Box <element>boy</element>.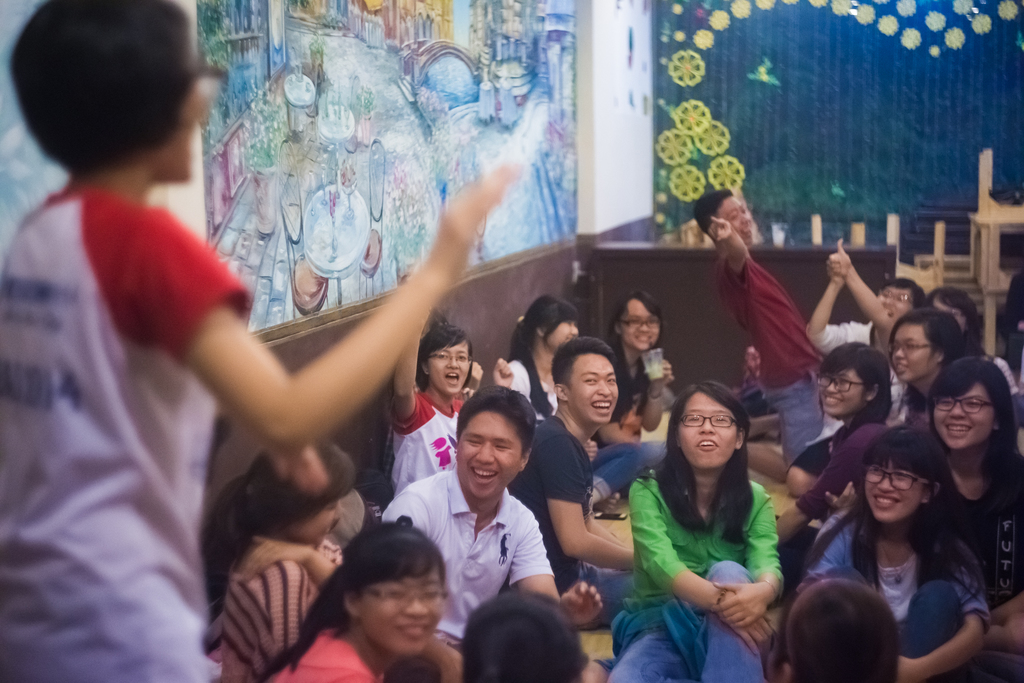
rect(694, 188, 829, 479).
